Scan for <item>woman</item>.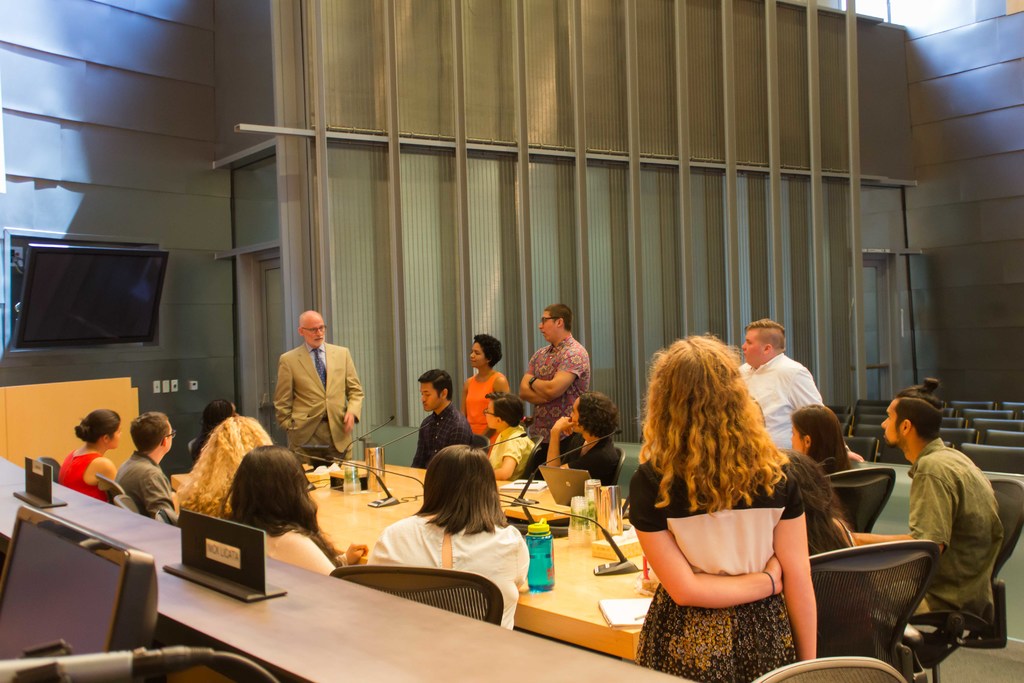
Scan result: BBox(219, 444, 369, 577).
